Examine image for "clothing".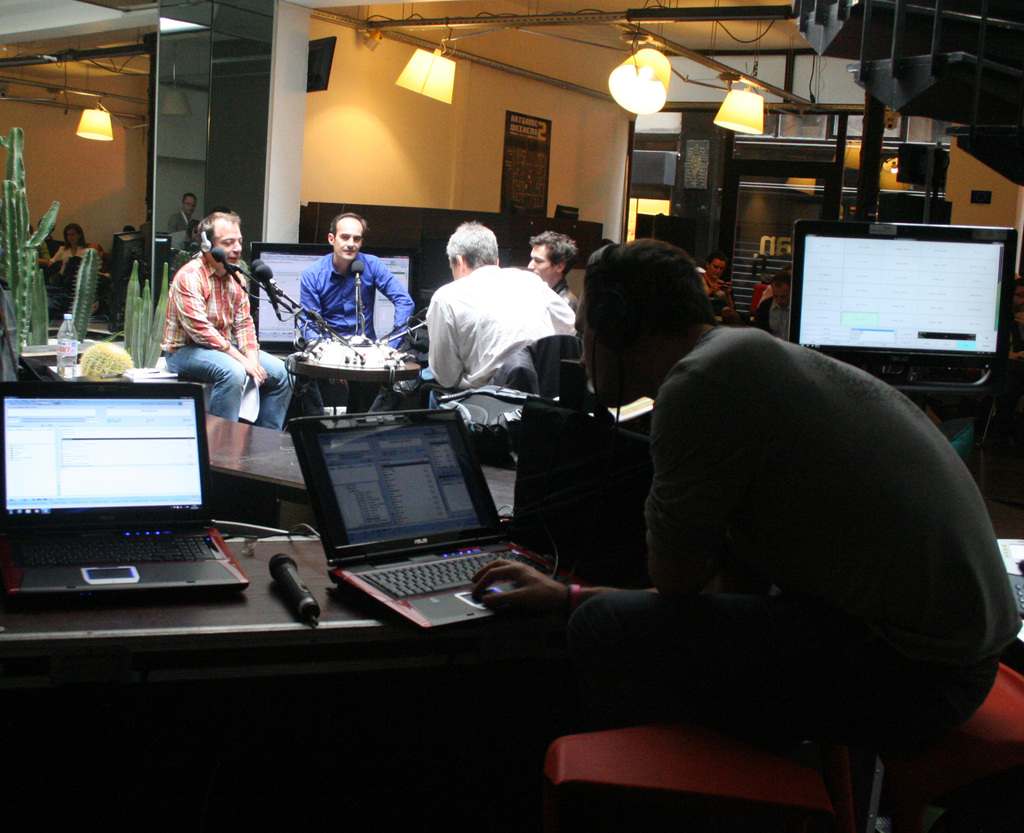
Examination result: box(50, 248, 103, 287).
